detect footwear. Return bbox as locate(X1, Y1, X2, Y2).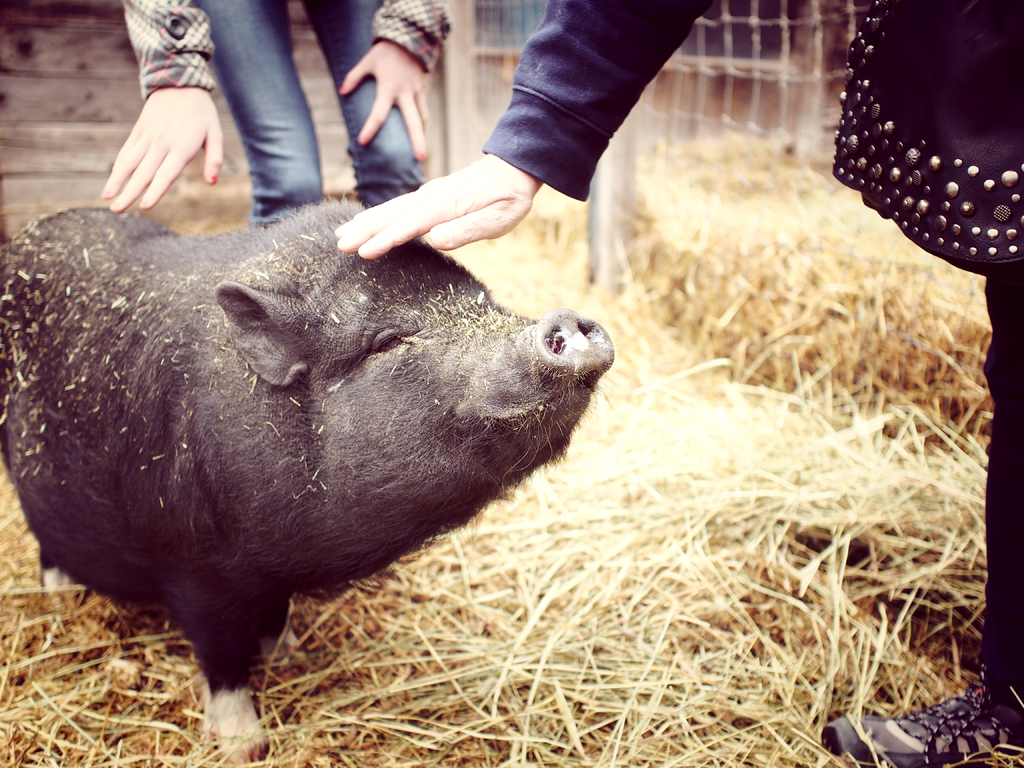
locate(821, 682, 1023, 767).
